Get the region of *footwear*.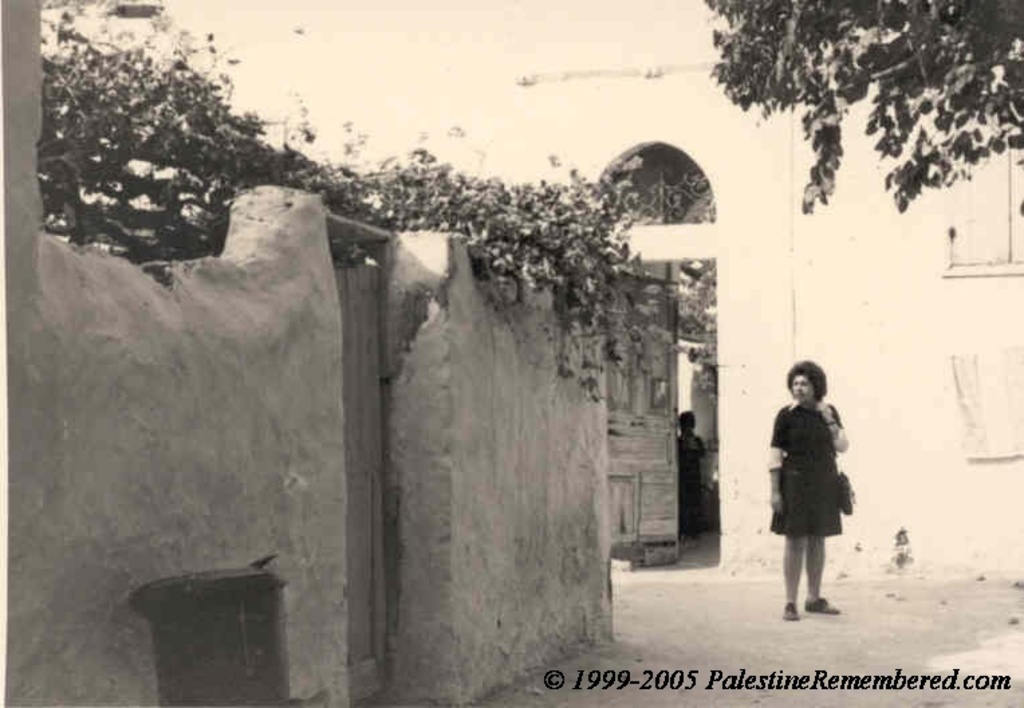
<box>806,599,838,615</box>.
